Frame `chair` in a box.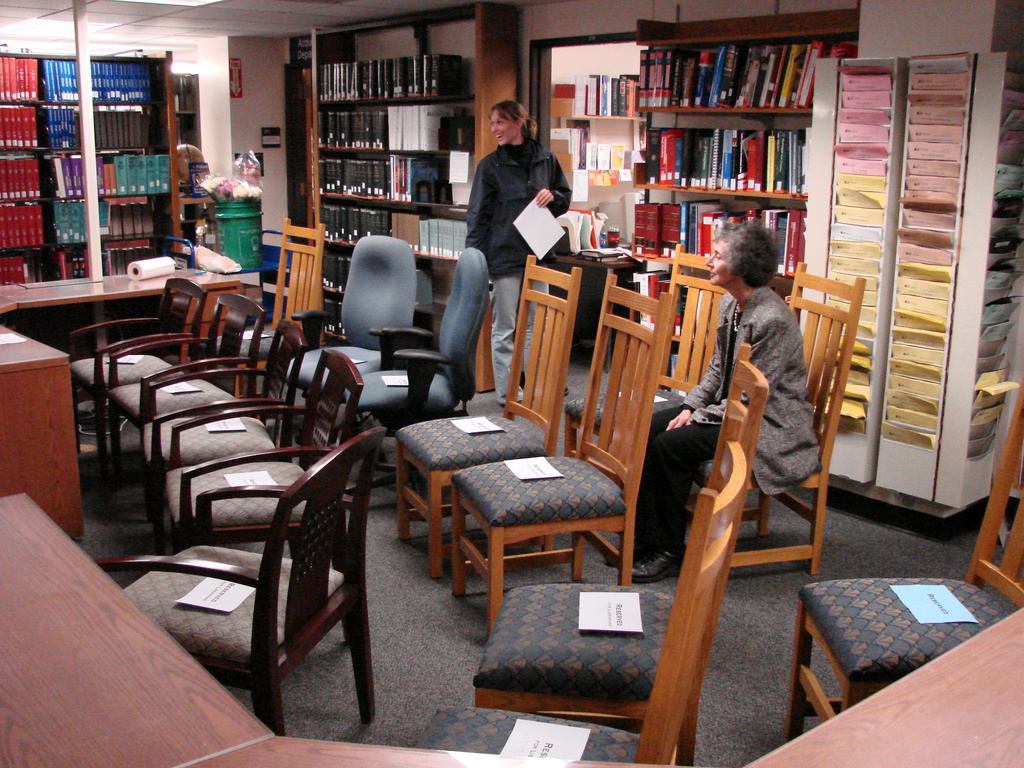
[left=412, top=442, right=747, bottom=767].
